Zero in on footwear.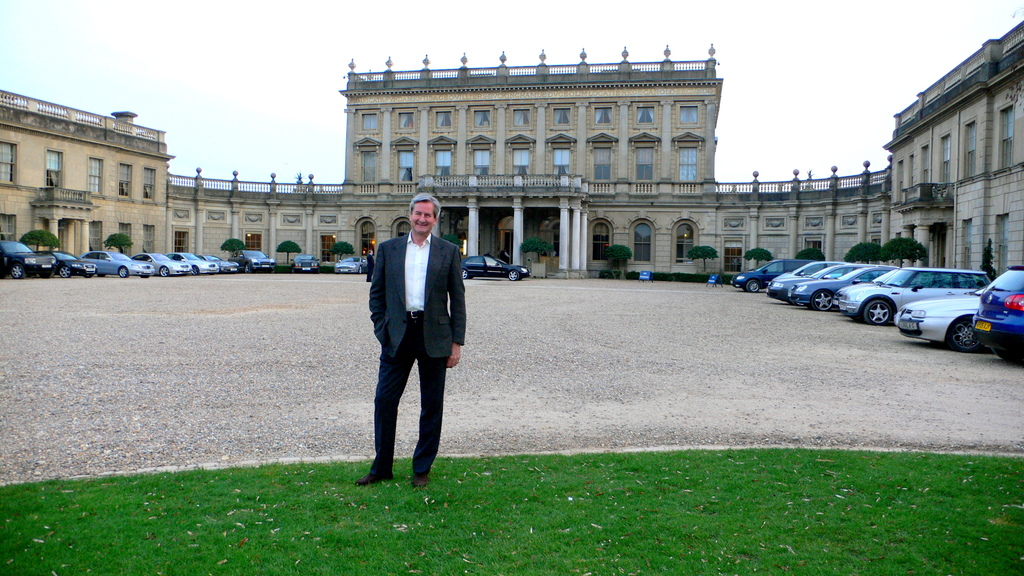
Zeroed in: [left=352, top=471, right=396, bottom=486].
